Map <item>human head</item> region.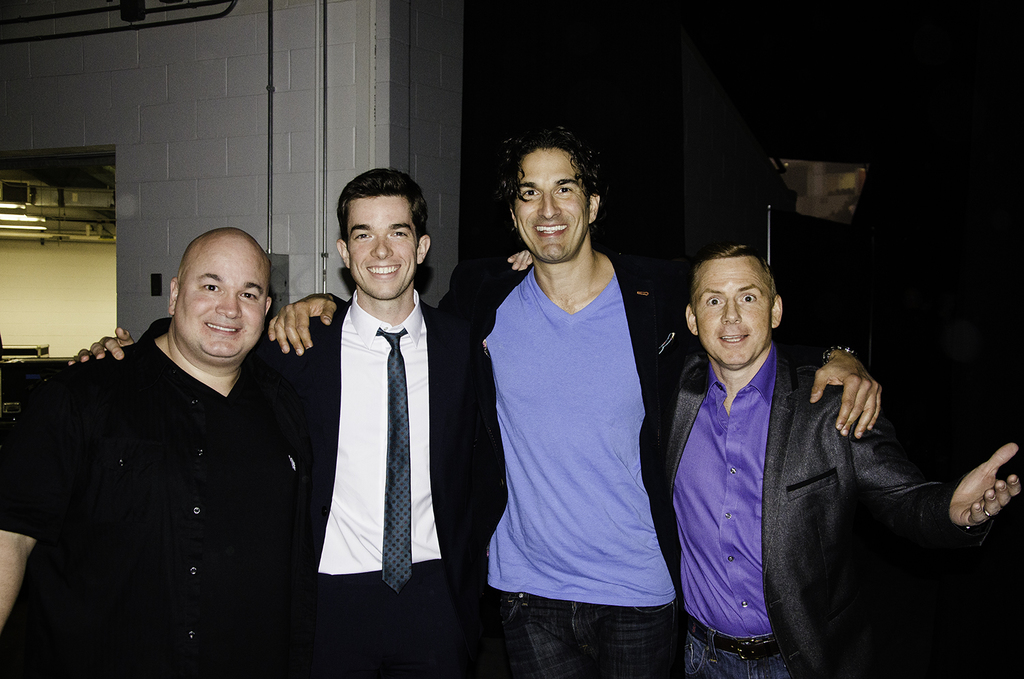
Mapped to x1=497 y1=125 x2=601 y2=266.
